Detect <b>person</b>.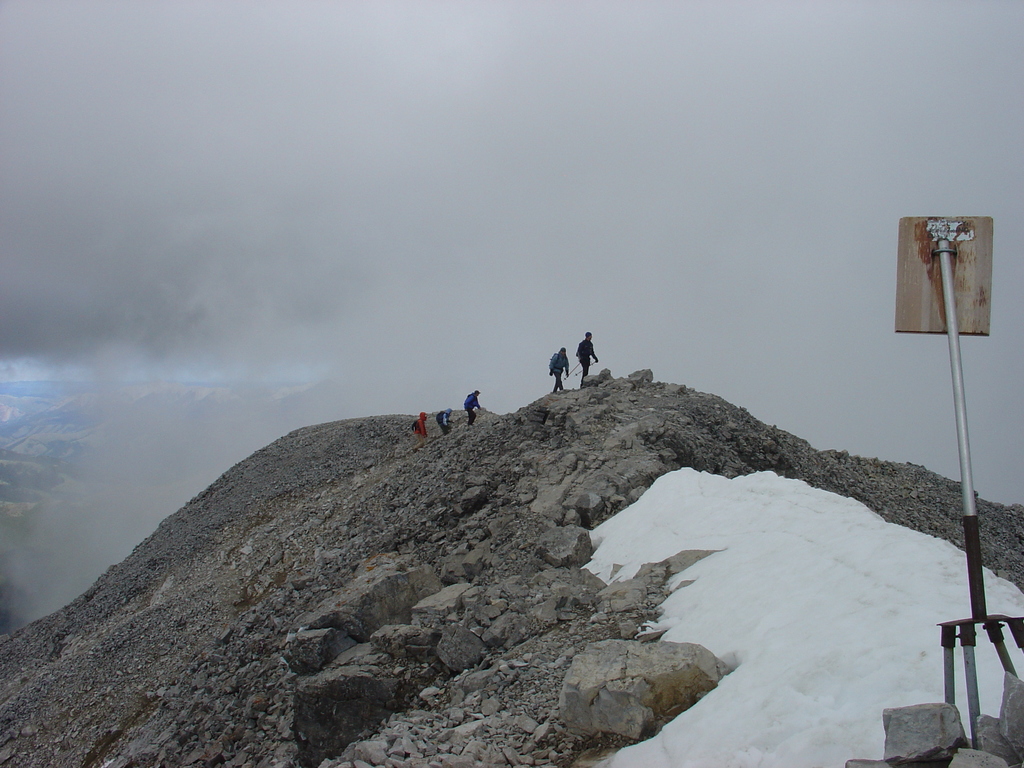
Detected at Rect(435, 408, 455, 434).
